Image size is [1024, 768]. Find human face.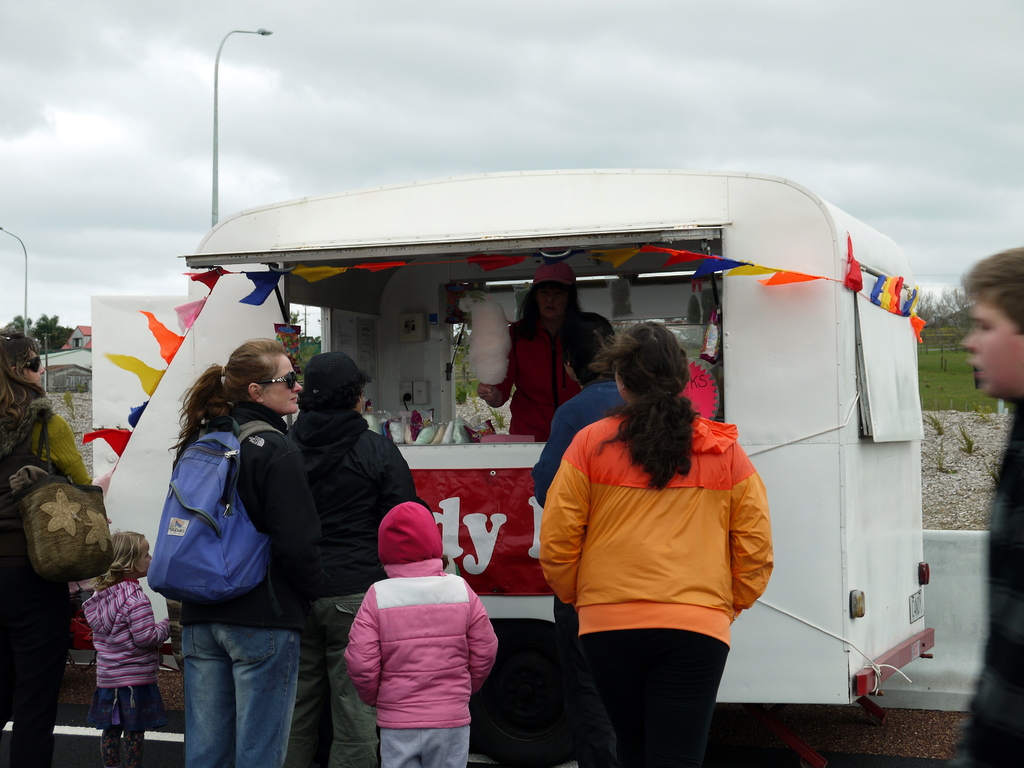
{"x1": 132, "y1": 537, "x2": 154, "y2": 579}.
